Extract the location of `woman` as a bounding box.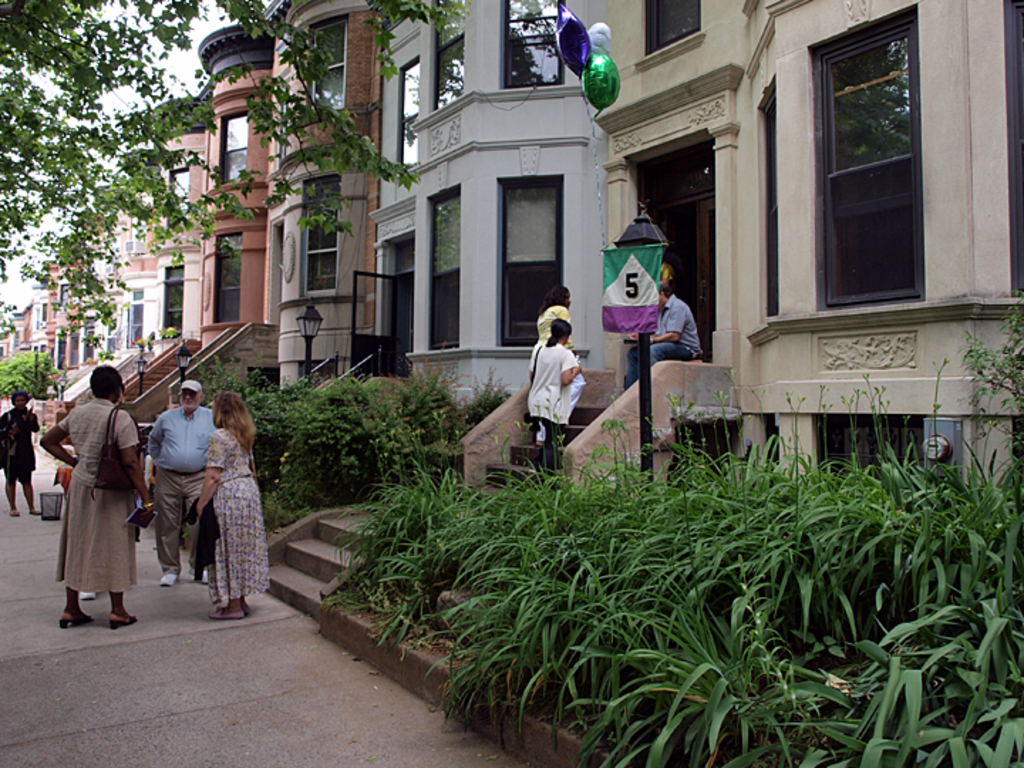
525,313,576,468.
